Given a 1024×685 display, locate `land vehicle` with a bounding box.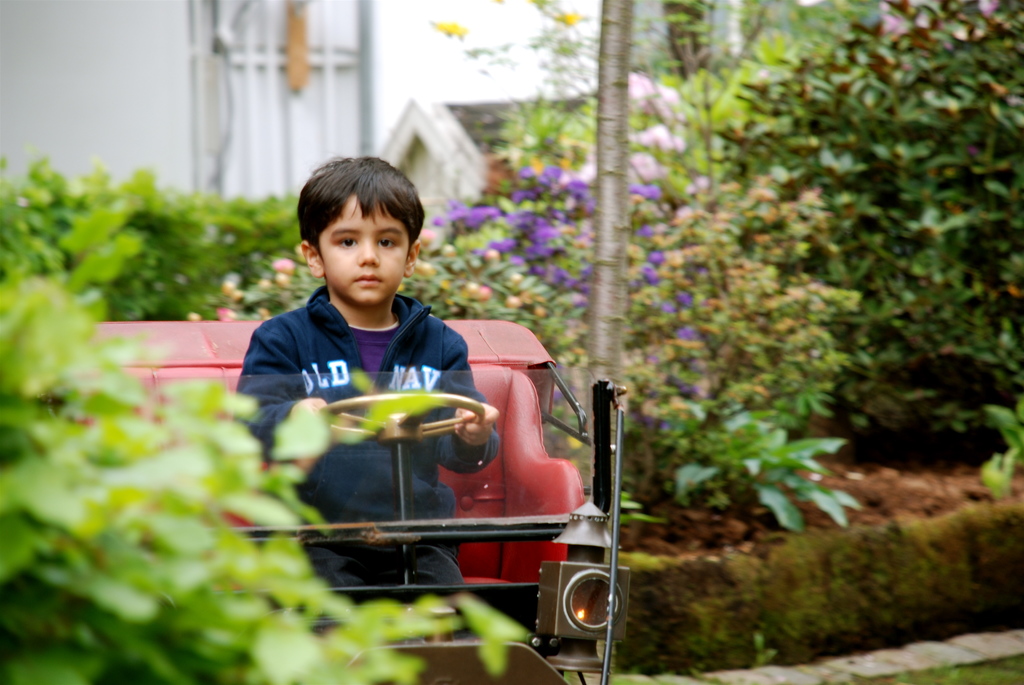
Located: BBox(1, 319, 625, 684).
